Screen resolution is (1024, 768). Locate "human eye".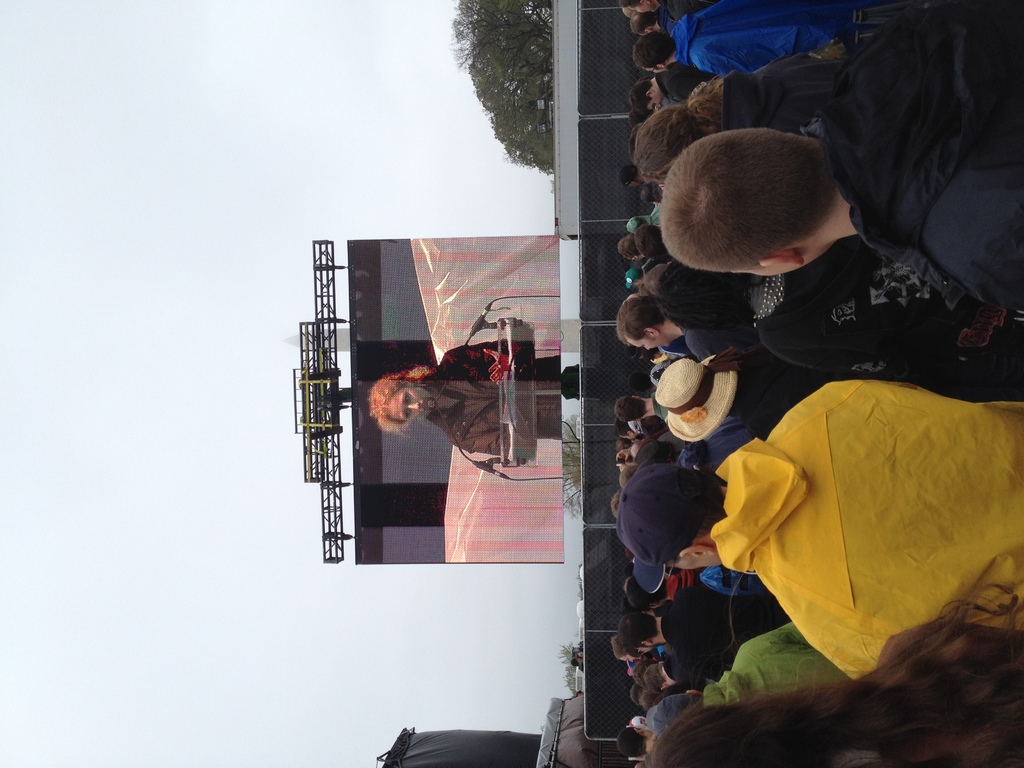
<box>404,385,413,405</box>.
